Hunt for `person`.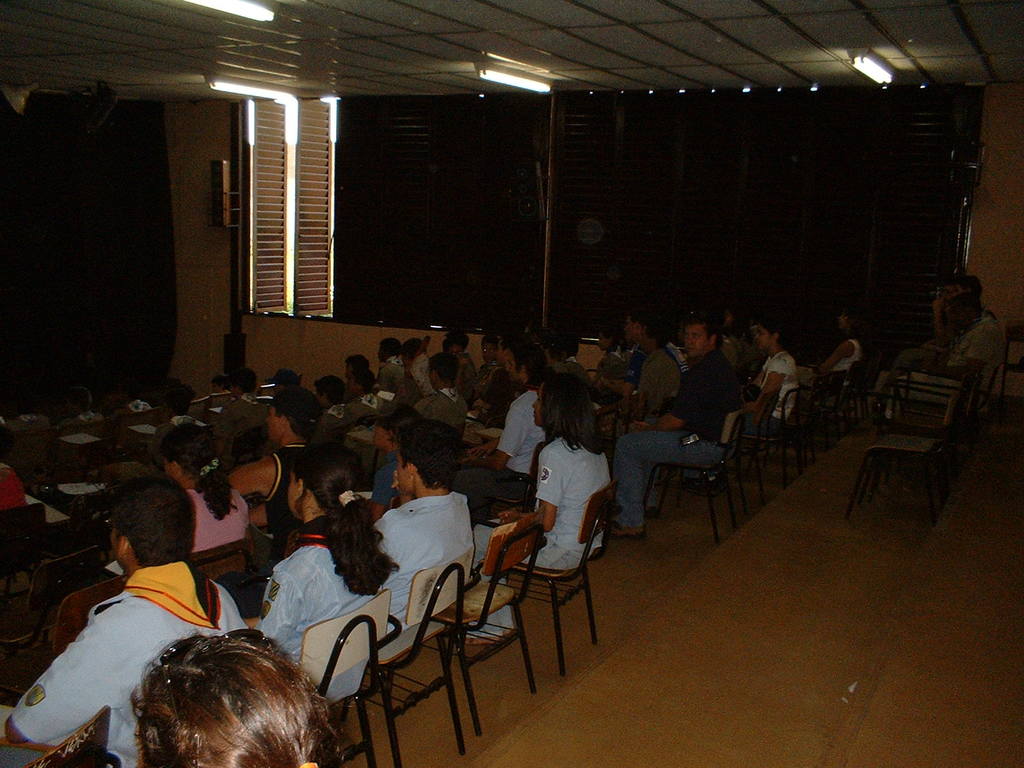
Hunted down at detection(246, 444, 401, 699).
